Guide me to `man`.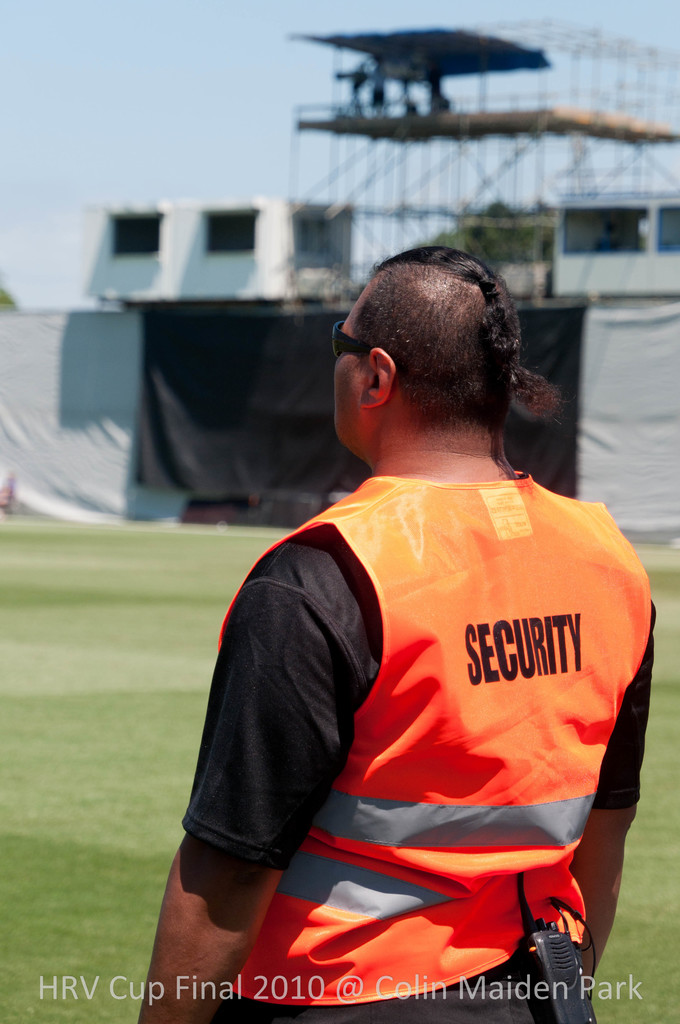
Guidance: [149, 246, 660, 1002].
